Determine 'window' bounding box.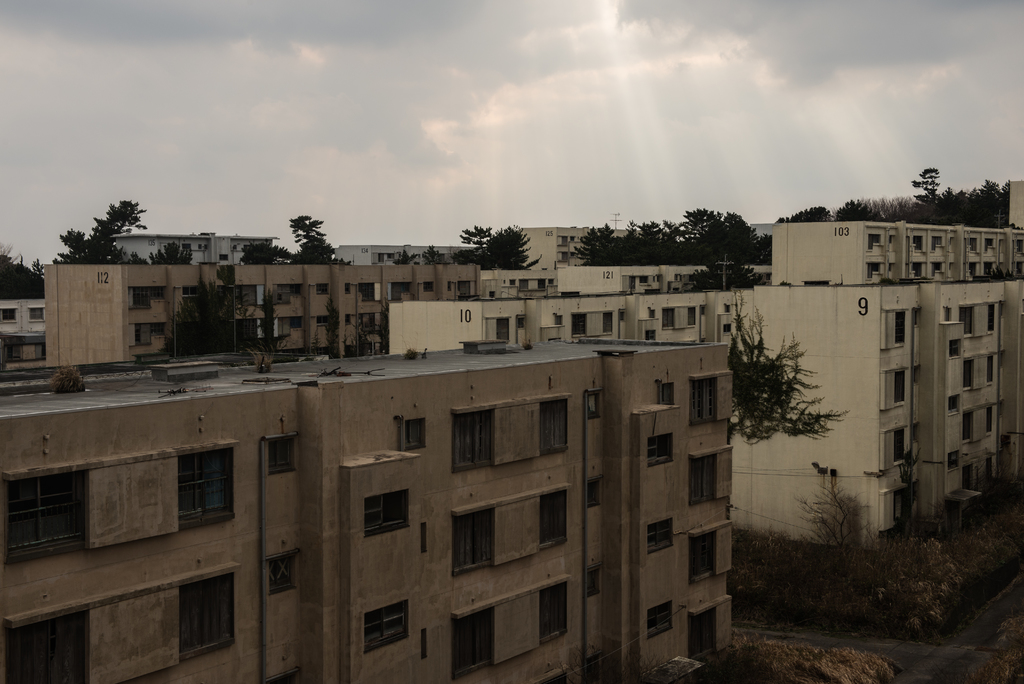
Determined: [454, 408, 490, 473].
